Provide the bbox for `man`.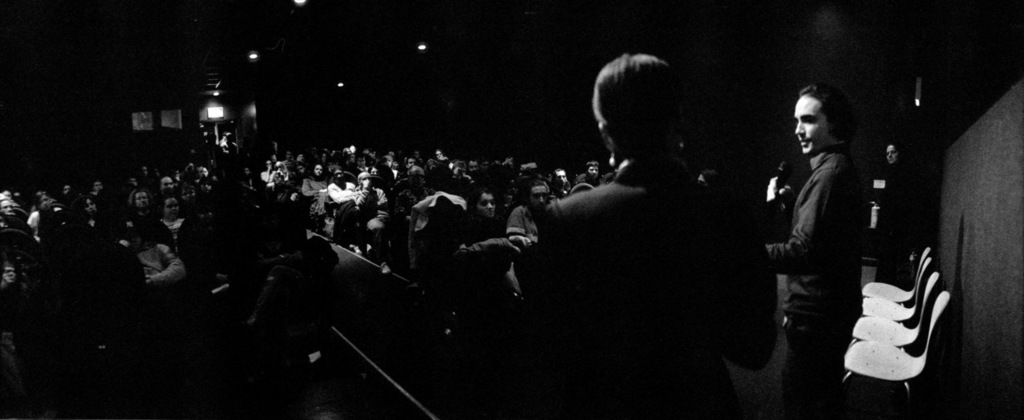
[left=159, top=177, right=171, bottom=186].
